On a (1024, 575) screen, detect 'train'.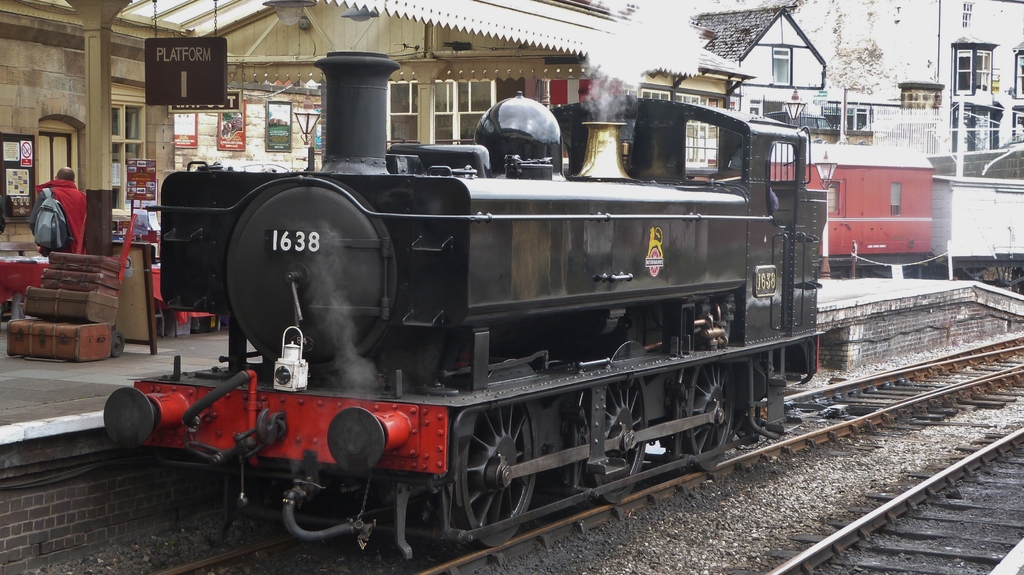
105:46:837:558.
